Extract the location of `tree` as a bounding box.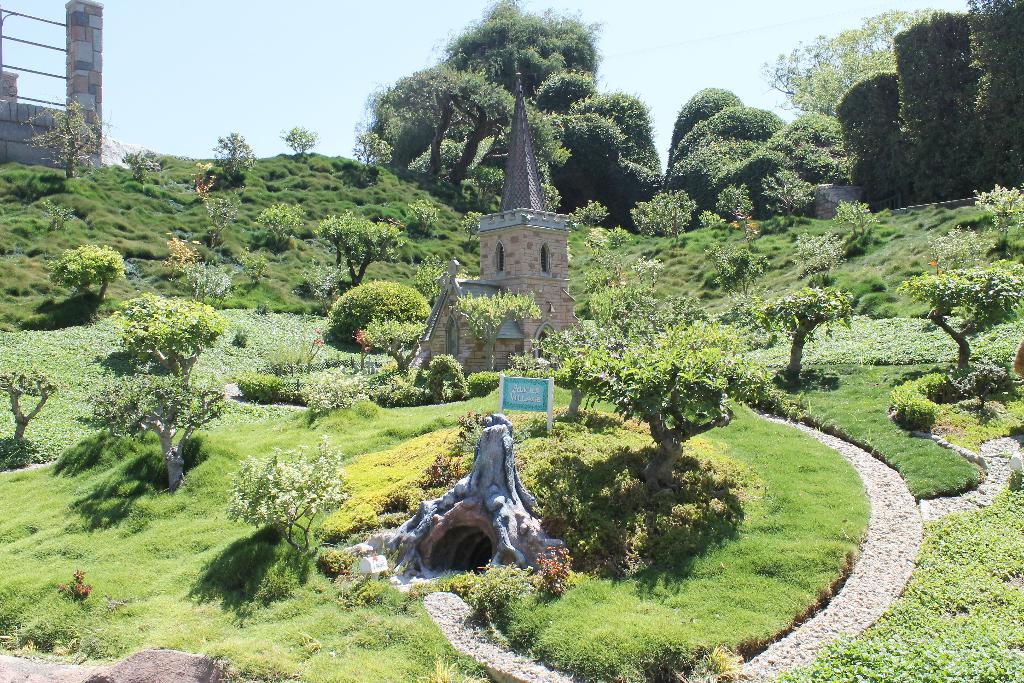
[x1=315, y1=210, x2=362, y2=266].
